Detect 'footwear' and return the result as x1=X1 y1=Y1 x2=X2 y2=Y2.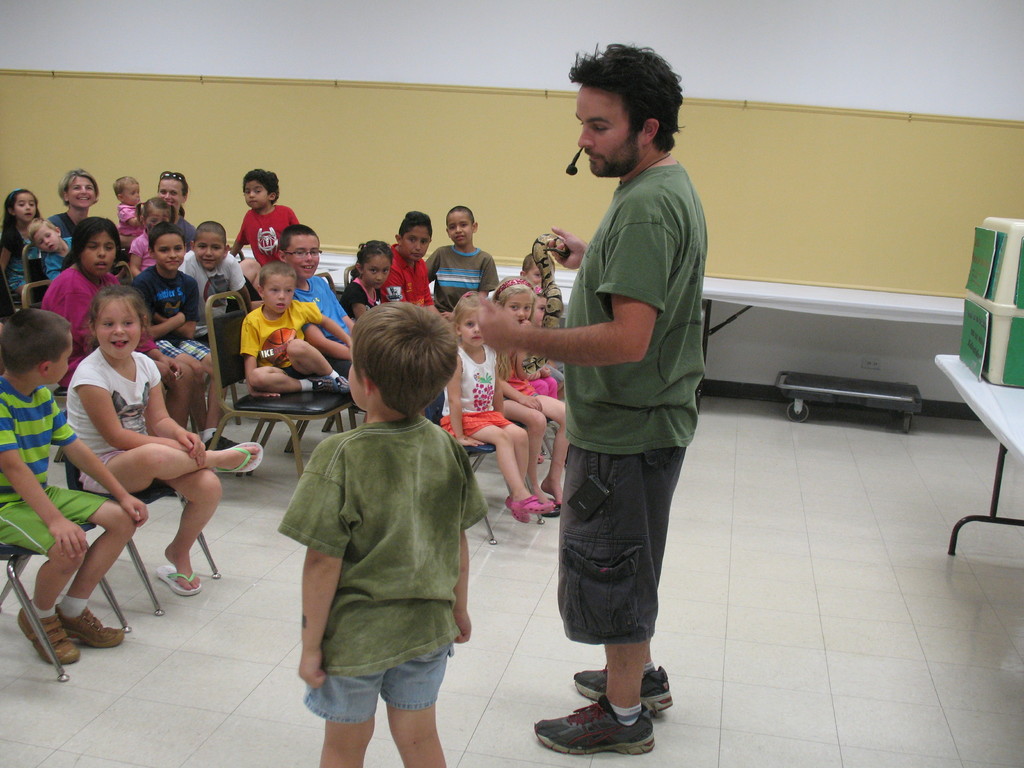
x1=513 y1=495 x2=554 y2=515.
